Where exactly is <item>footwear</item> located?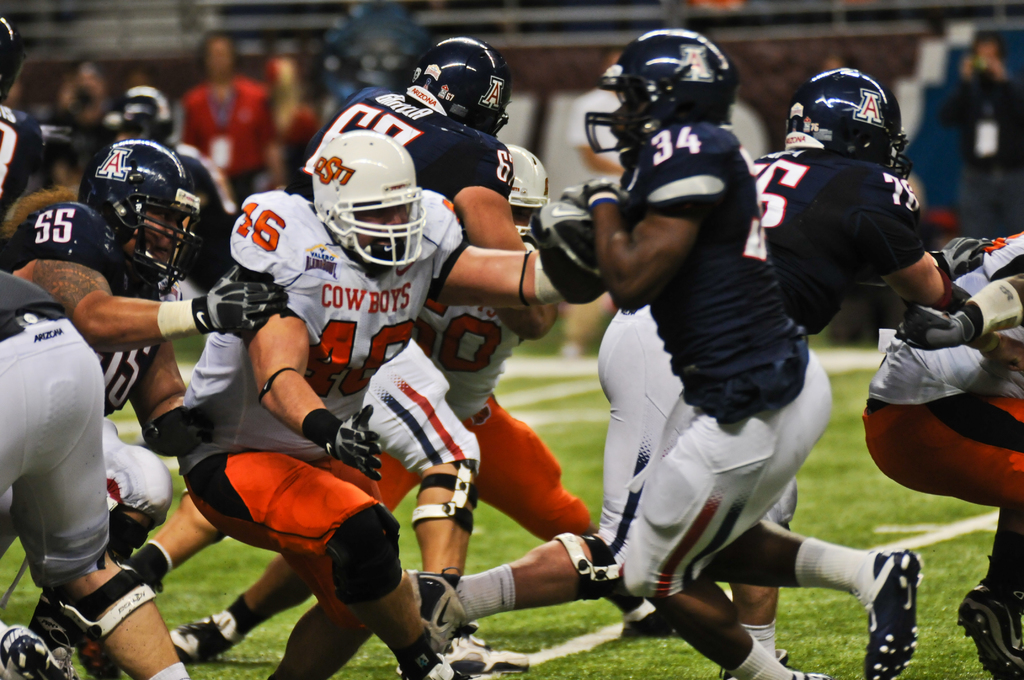
Its bounding box is select_region(790, 676, 829, 679).
